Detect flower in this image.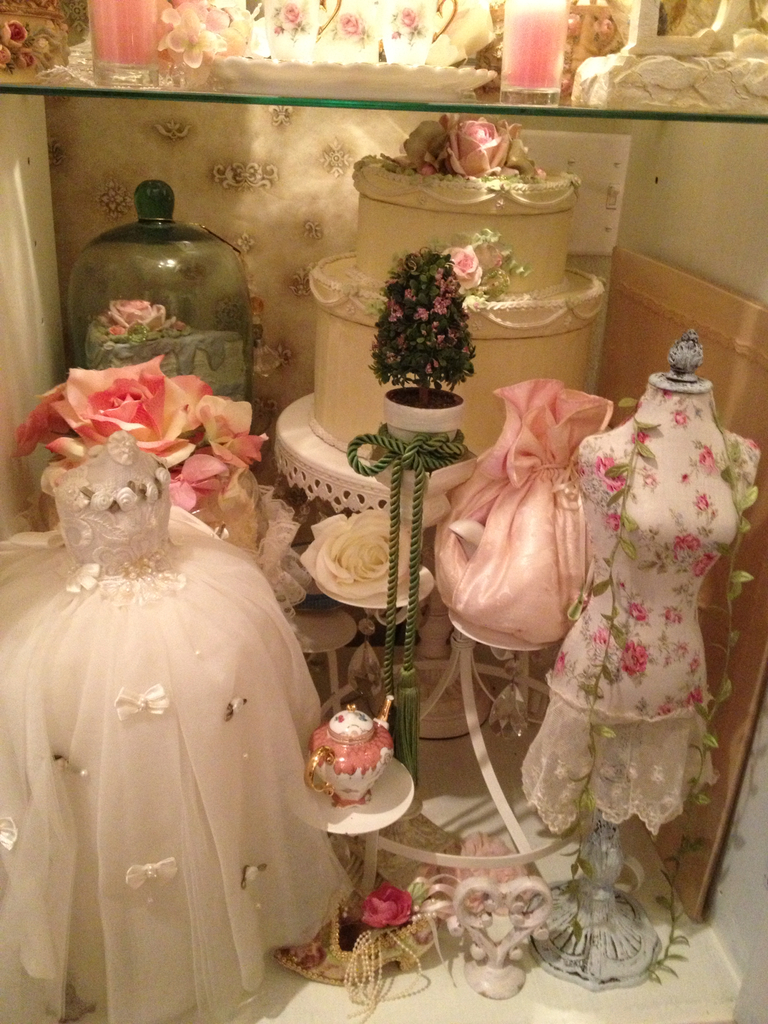
Detection: bbox=[627, 598, 657, 624].
